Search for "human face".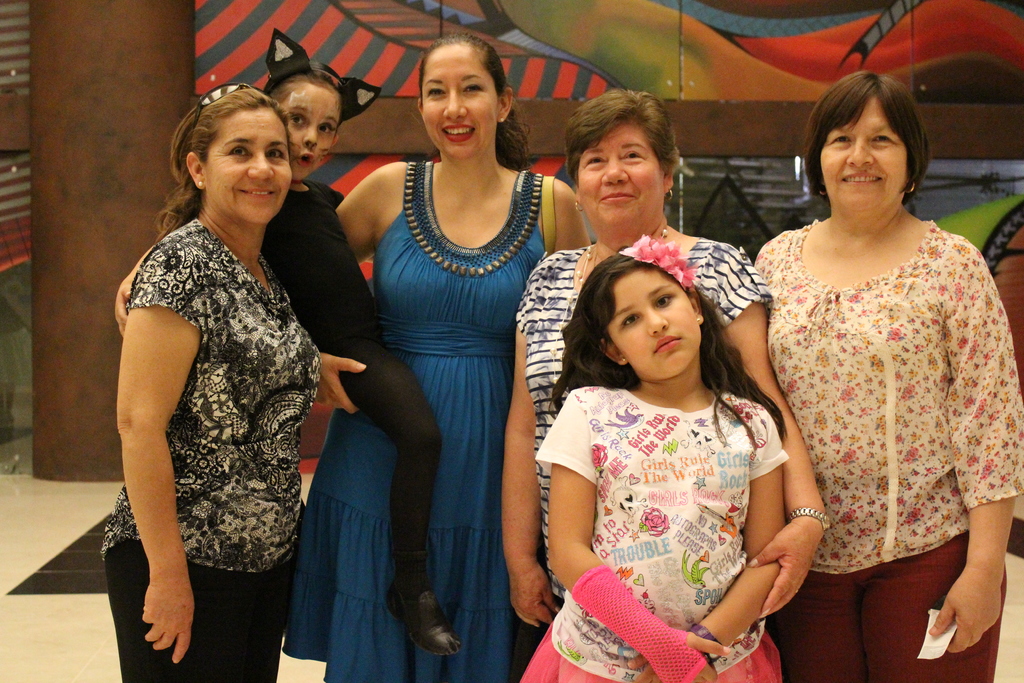
Found at [814,103,903,220].
